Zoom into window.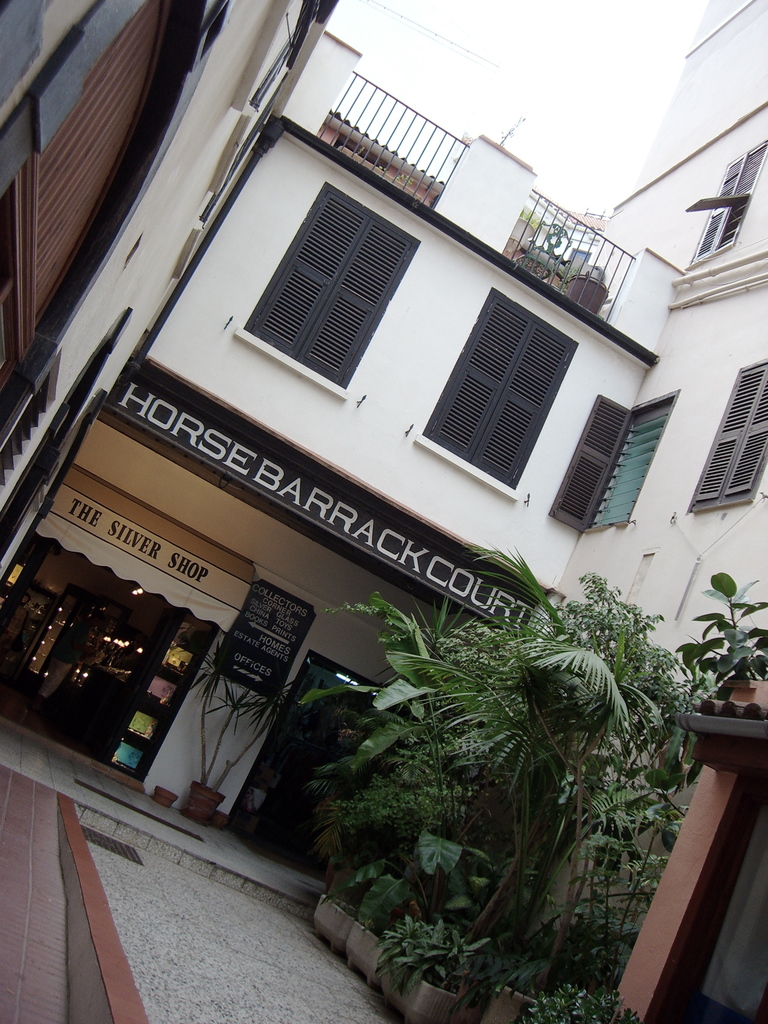
Zoom target: bbox=[584, 407, 677, 522].
